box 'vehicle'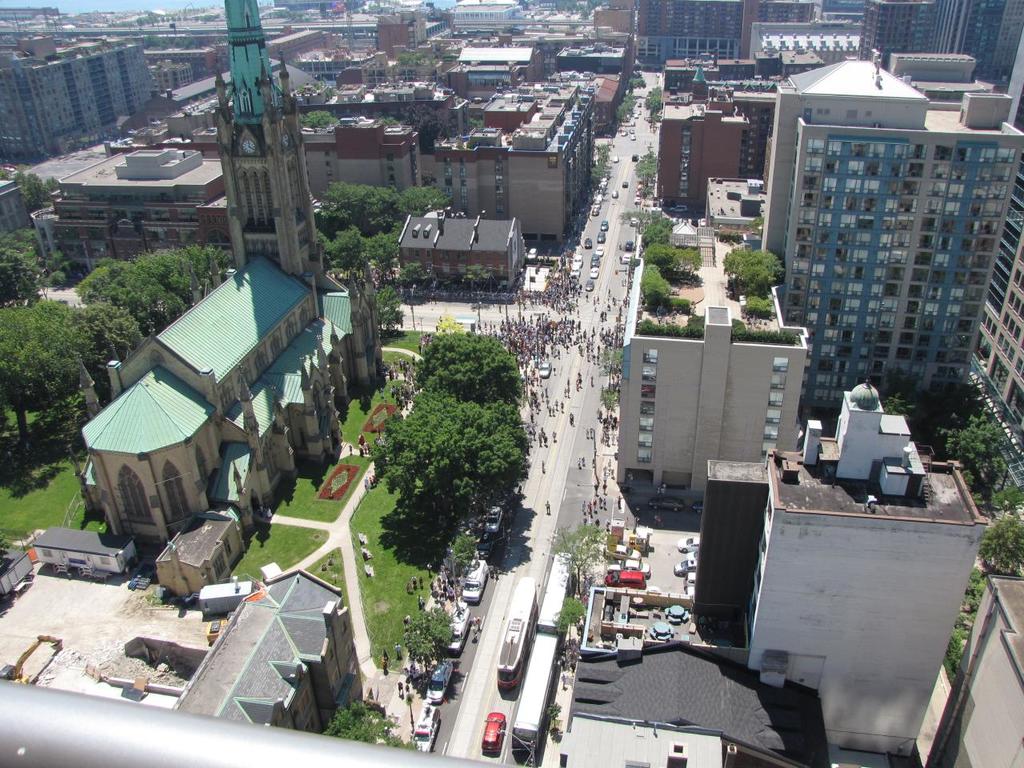
select_region(574, 254, 582, 266)
